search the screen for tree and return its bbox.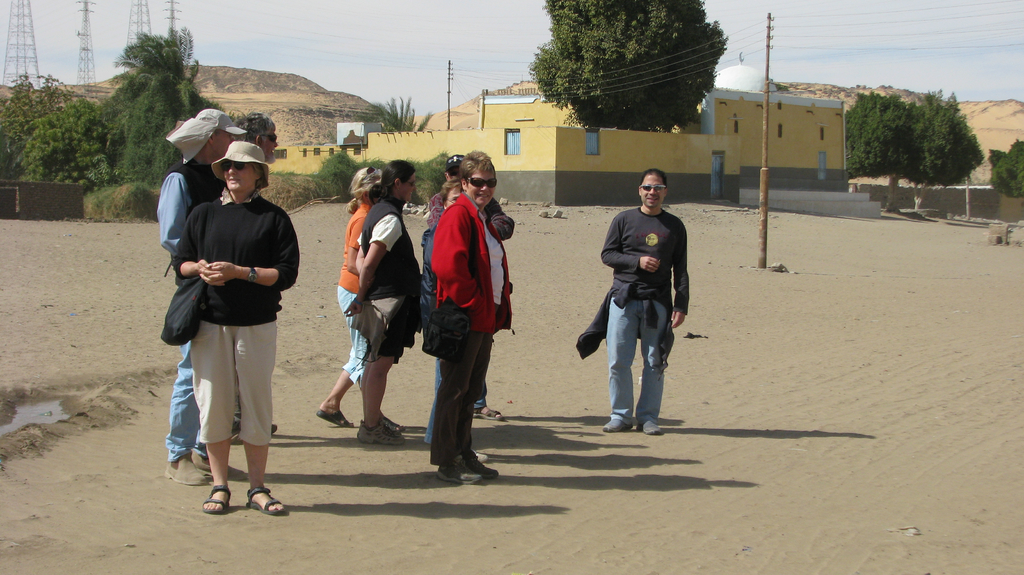
Found: bbox(536, 0, 719, 125).
